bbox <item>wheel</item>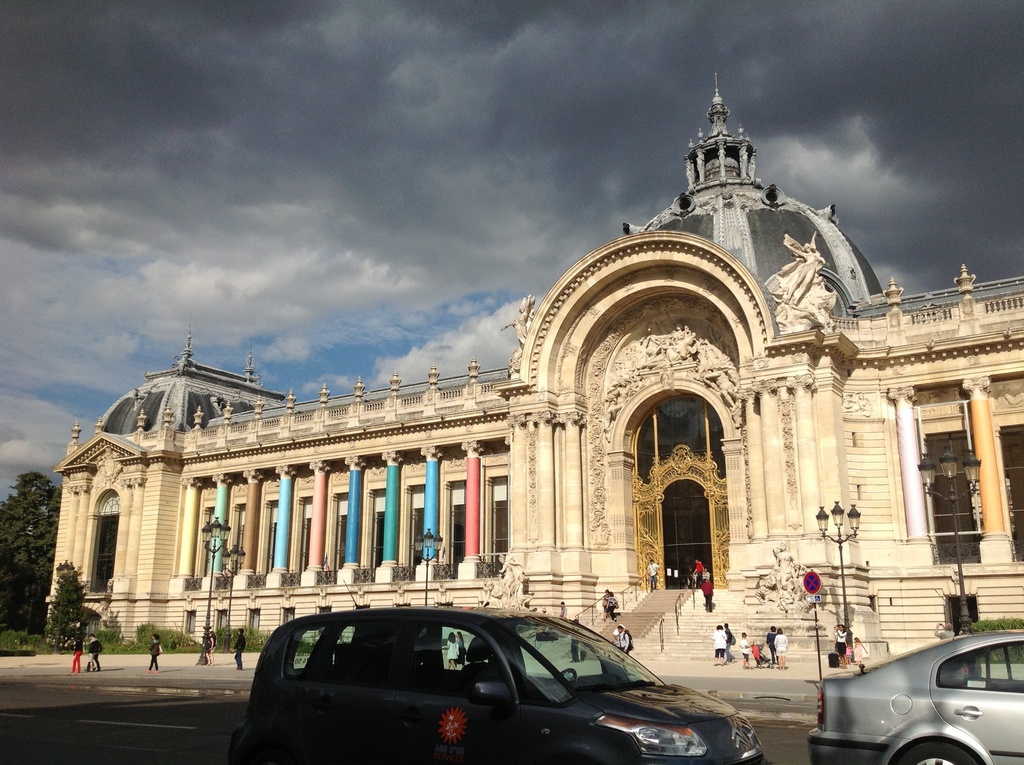
BBox(895, 740, 980, 764)
